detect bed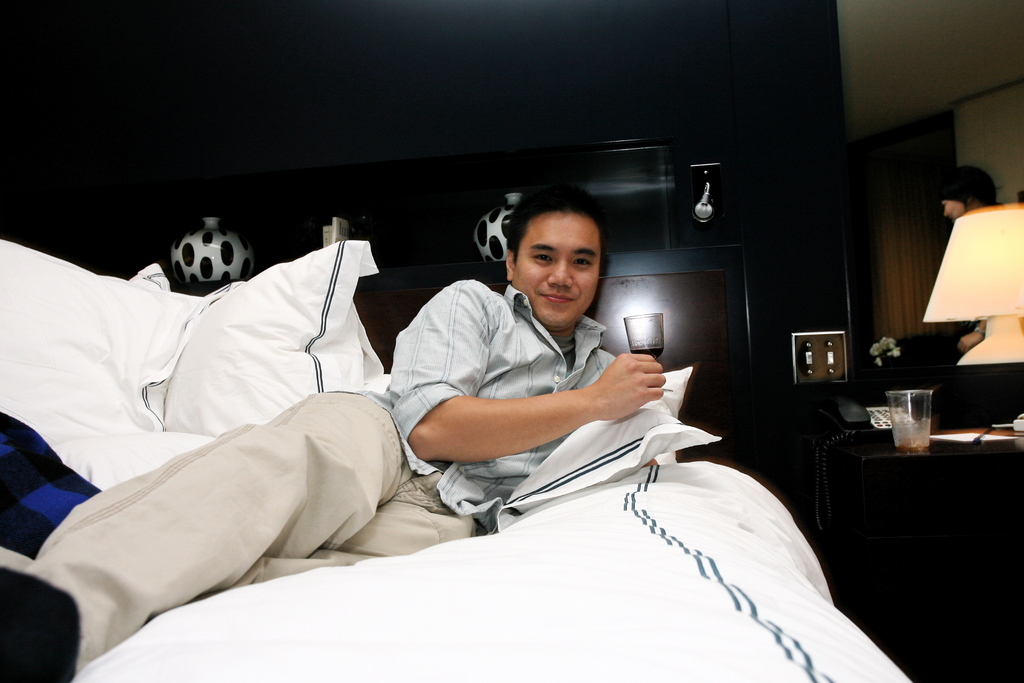
[left=0, top=227, right=916, bottom=682]
